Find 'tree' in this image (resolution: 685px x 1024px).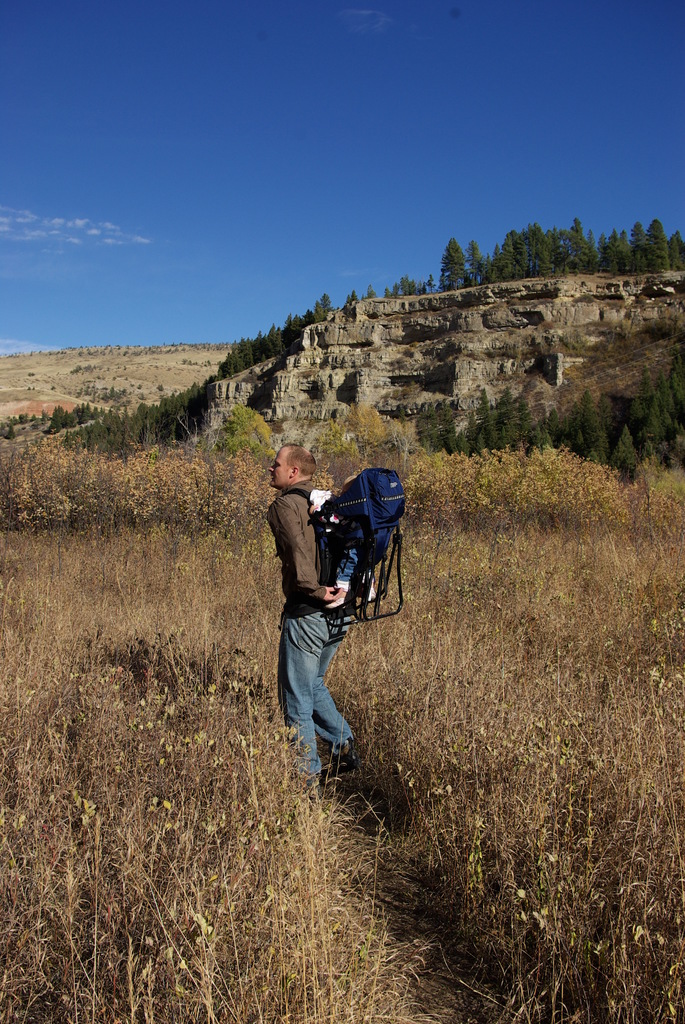
select_region(0, 420, 16, 442).
